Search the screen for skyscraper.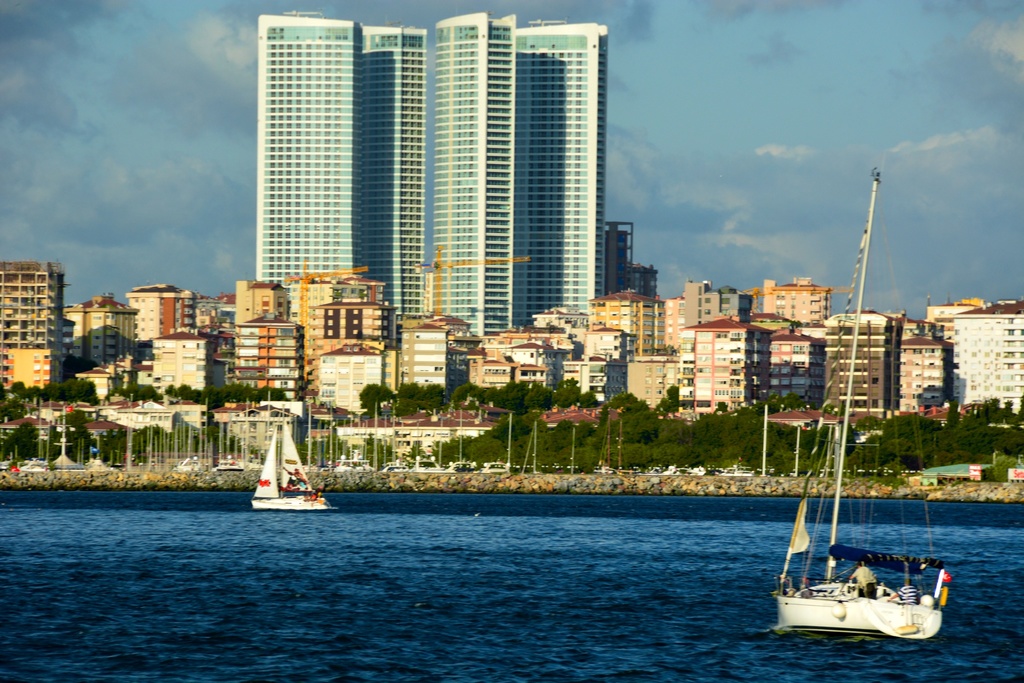
Found at 818/301/909/406.
